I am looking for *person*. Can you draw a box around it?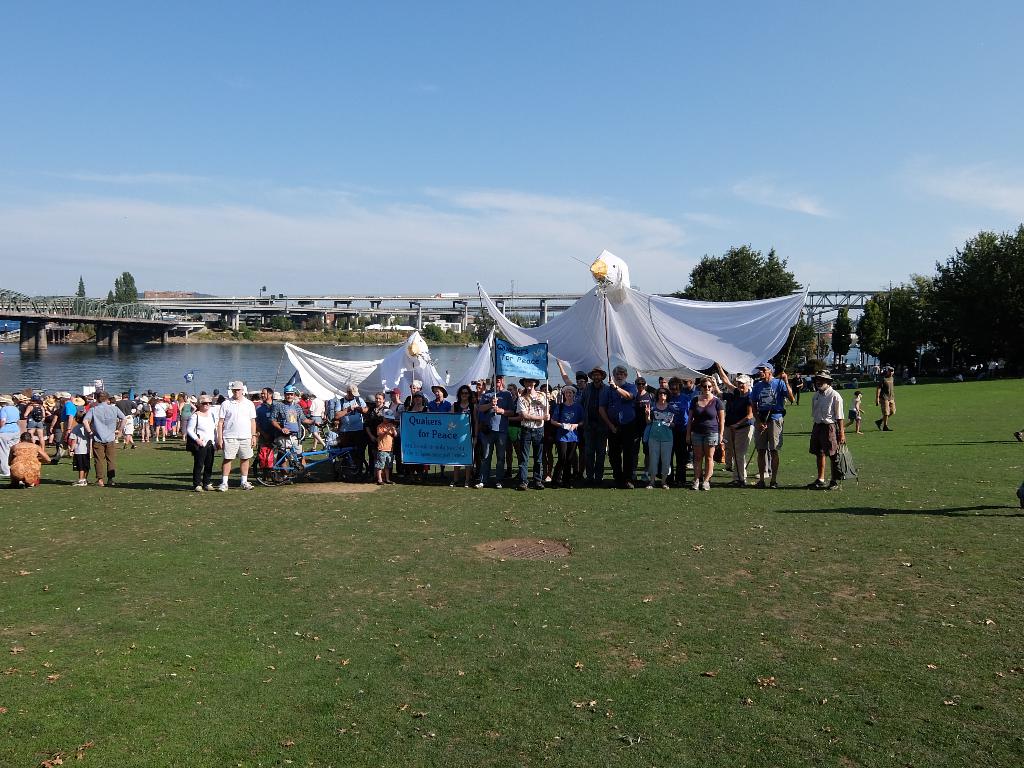
Sure, the bounding box is (x1=211, y1=374, x2=262, y2=495).
